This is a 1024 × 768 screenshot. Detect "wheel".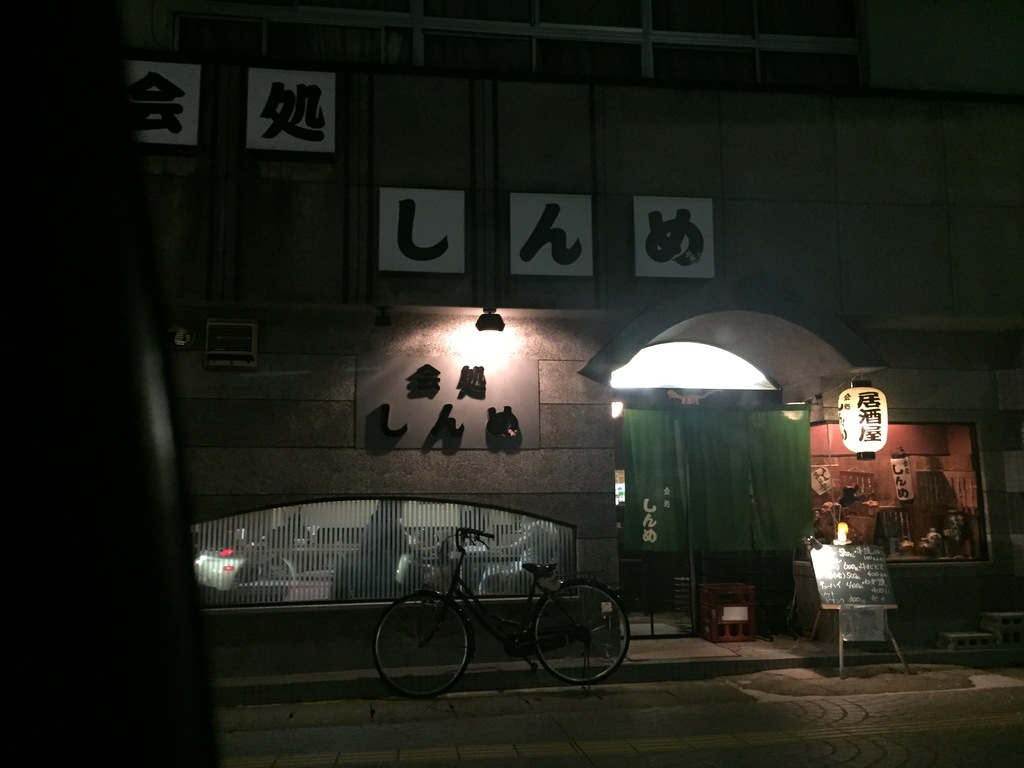
374 594 468 696.
